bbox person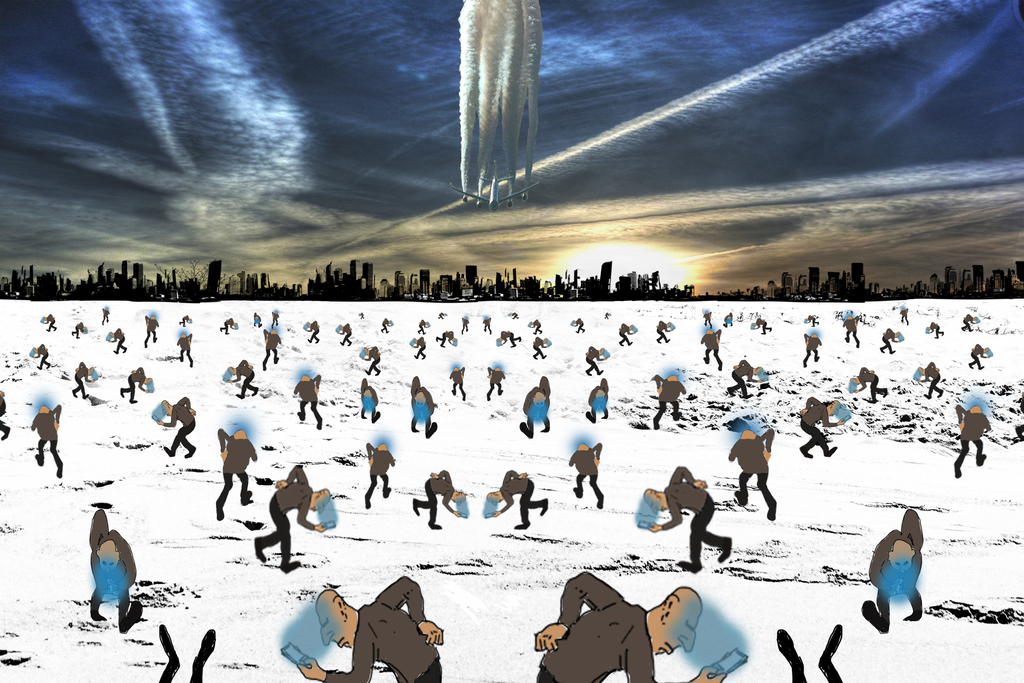
crop(918, 363, 941, 402)
